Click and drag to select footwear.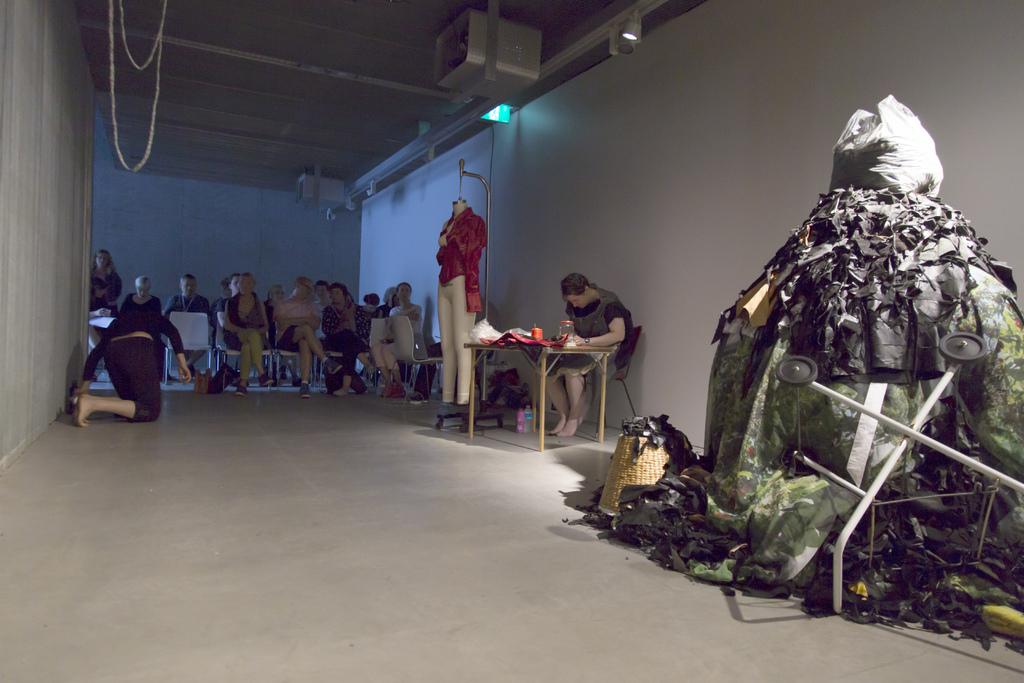
Selection: [x1=409, y1=392, x2=429, y2=400].
